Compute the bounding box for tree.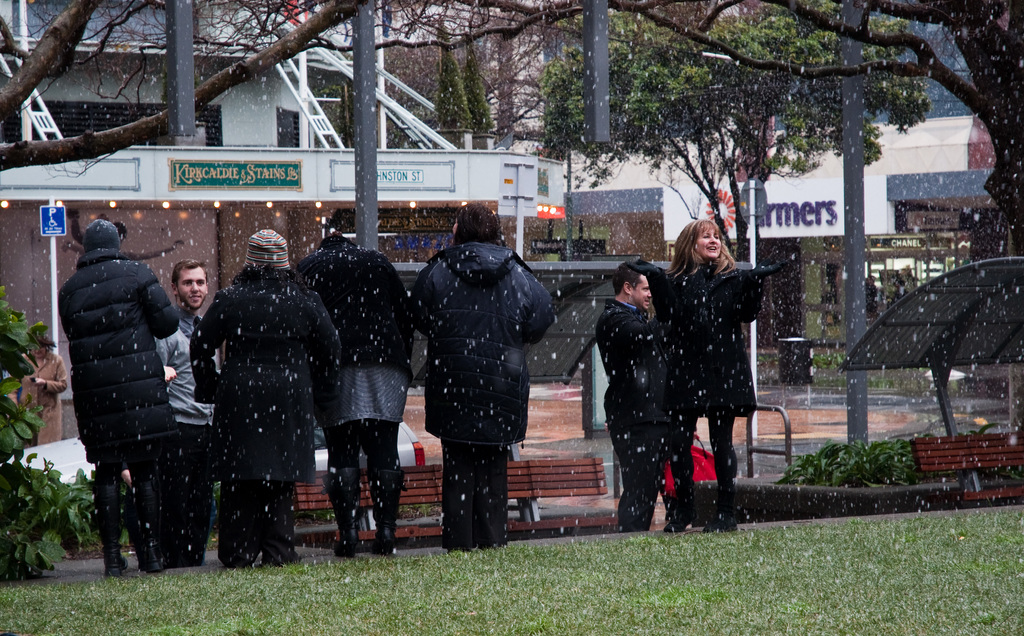
{"x1": 540, "y1": 10, "x2": 934, "y2": 264}.
